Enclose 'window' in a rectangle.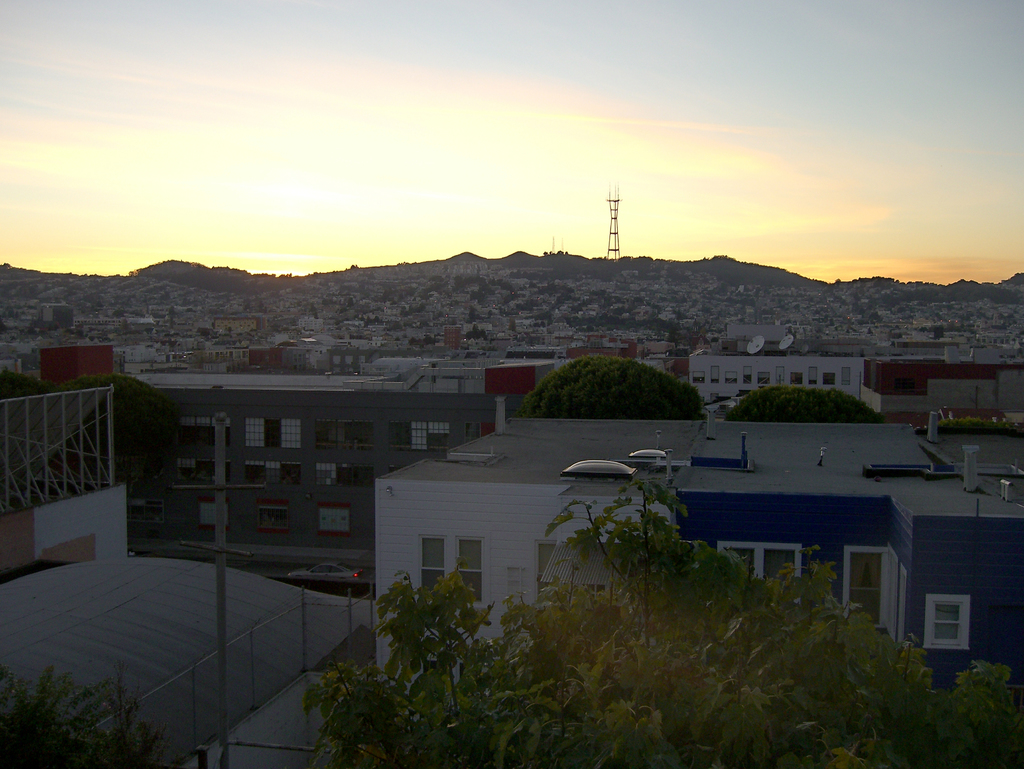
x1=312, y1=463, x2=372, y2=484.
